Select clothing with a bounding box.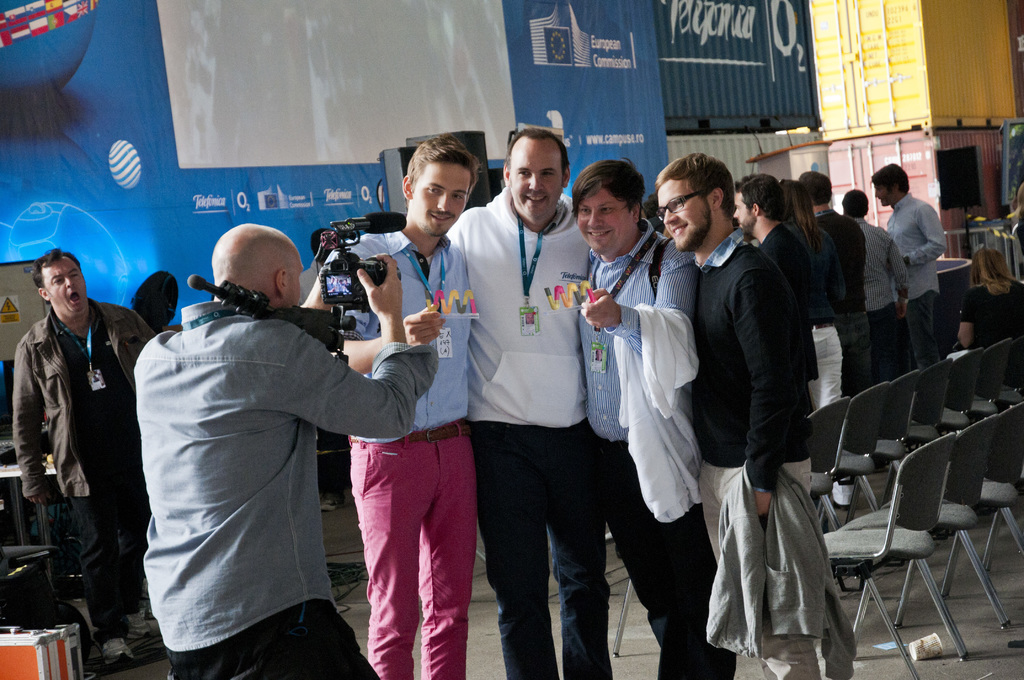
region(330, 225, 472, 441).
